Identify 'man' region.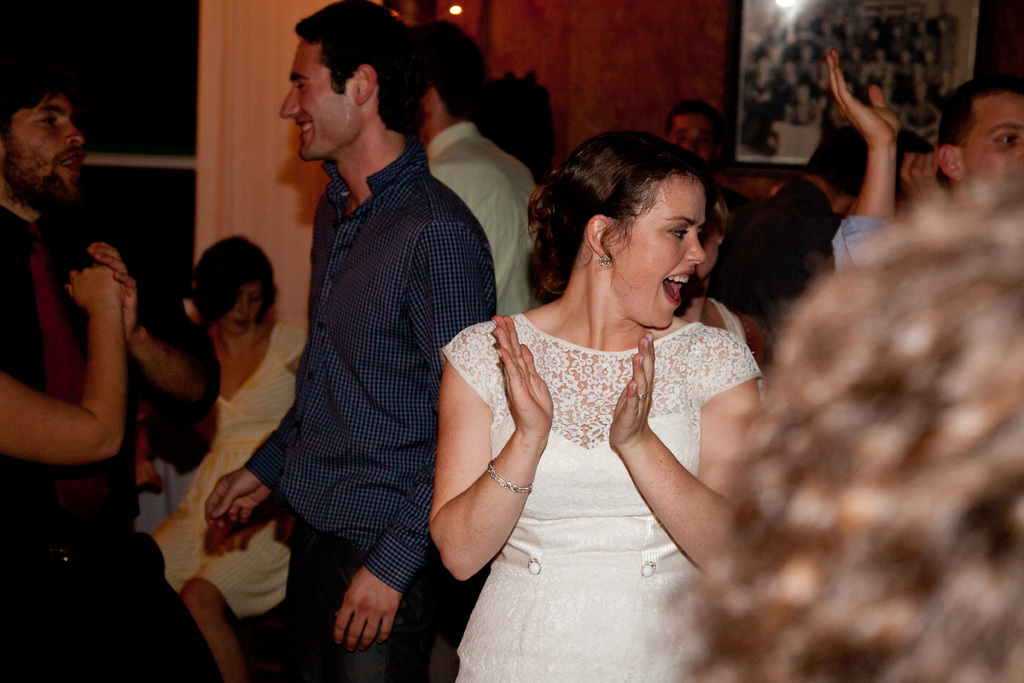
Region: (left=718, top=130, right=888, bottom=325).
